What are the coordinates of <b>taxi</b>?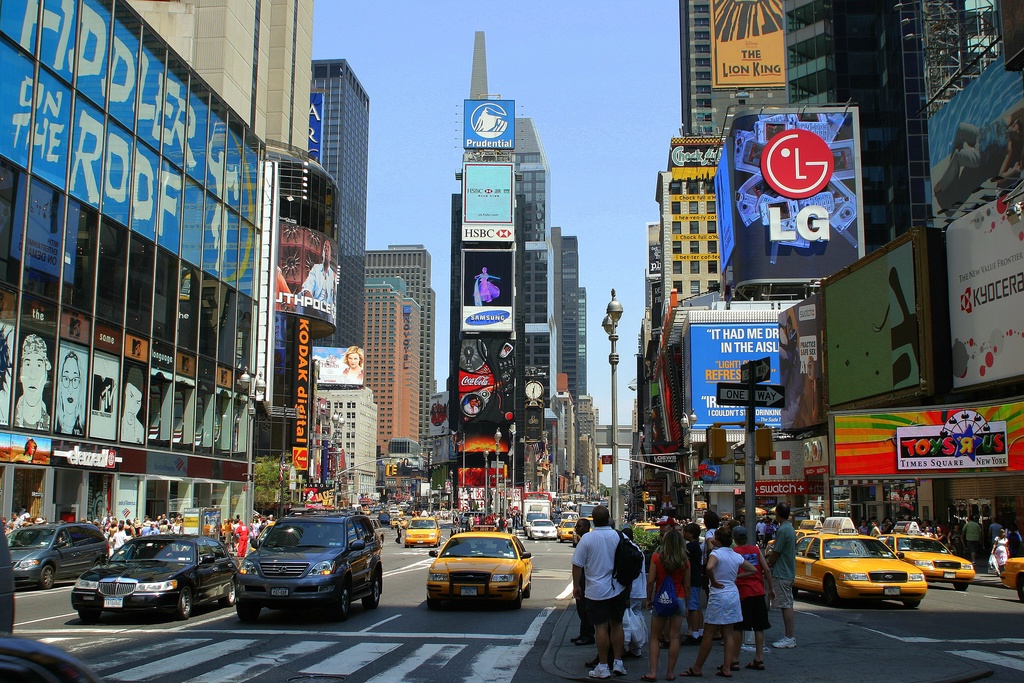
locate(411, 530, 534, 614).
